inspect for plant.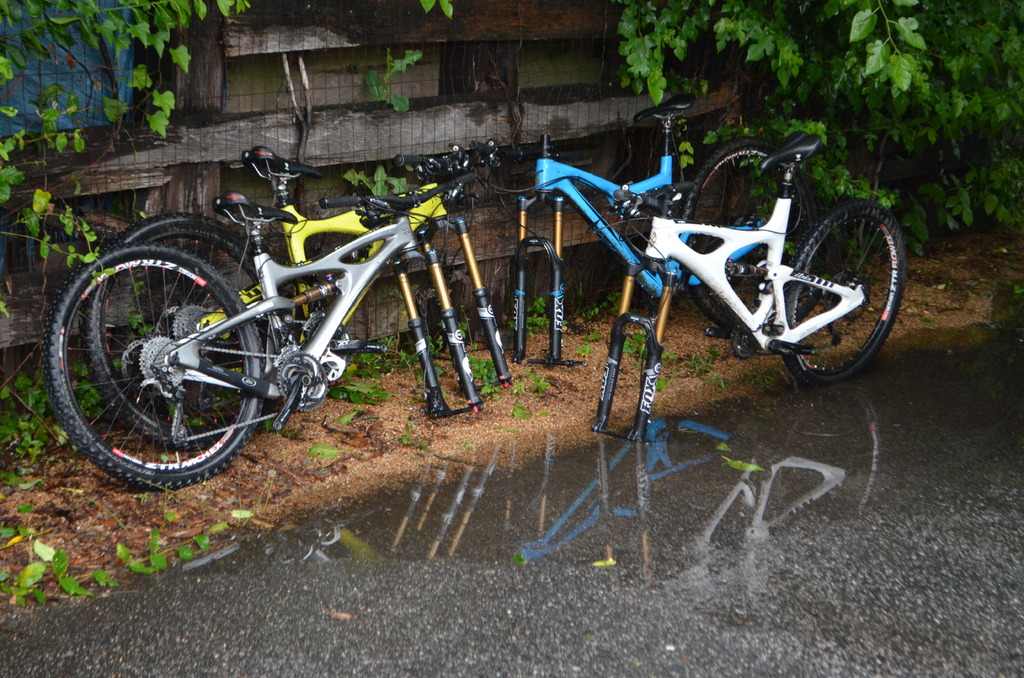
Inspection: (196,515,218,551).
